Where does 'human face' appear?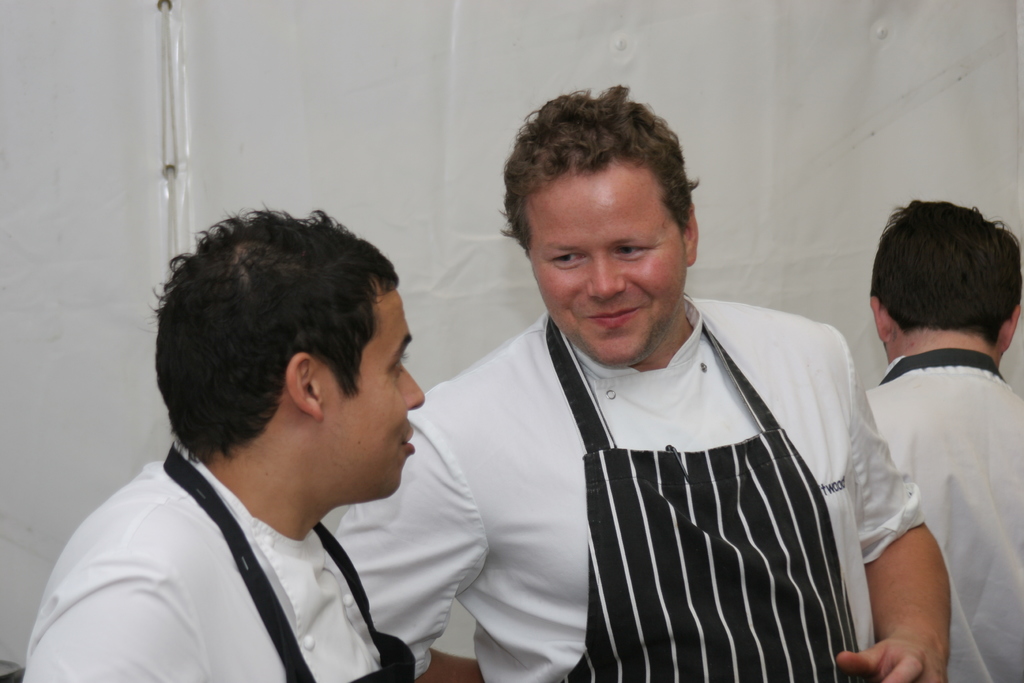
Appears at pyautogui.locateOnScreen(525, 173, 687, 363).
